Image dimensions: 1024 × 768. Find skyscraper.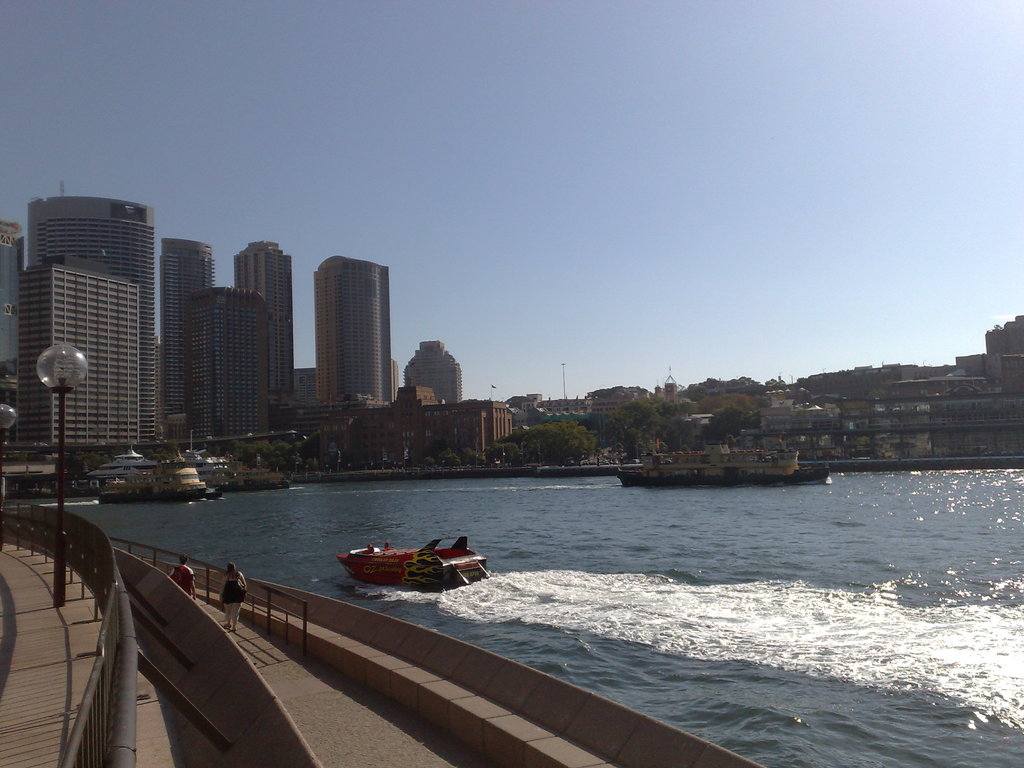
1/217/20/385.
